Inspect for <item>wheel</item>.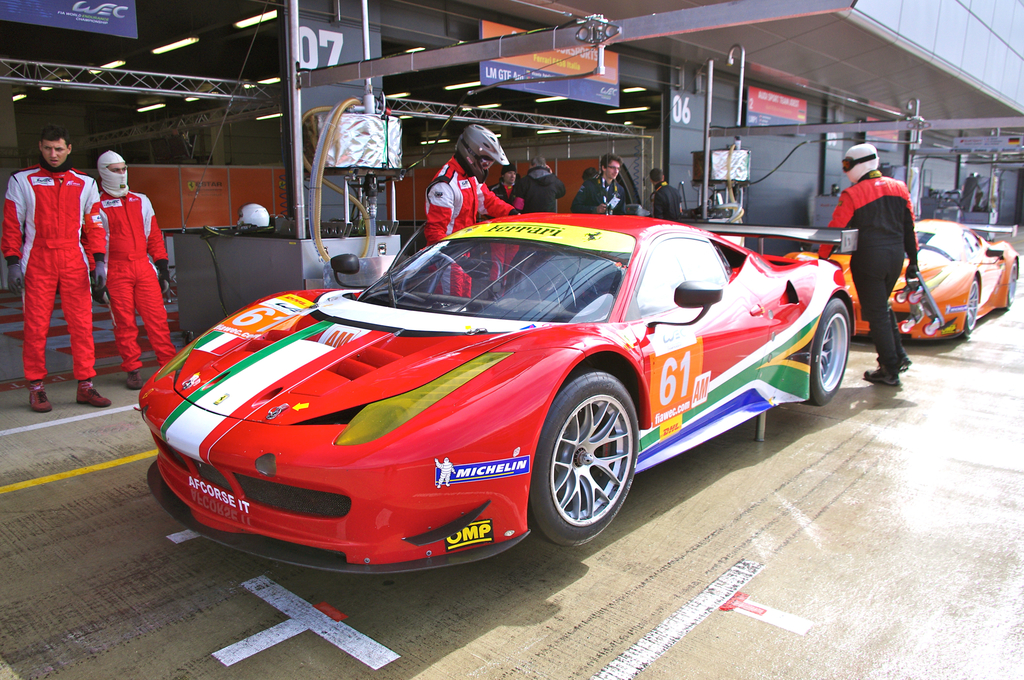
Inspection: 998, 262, 1020, 314.
